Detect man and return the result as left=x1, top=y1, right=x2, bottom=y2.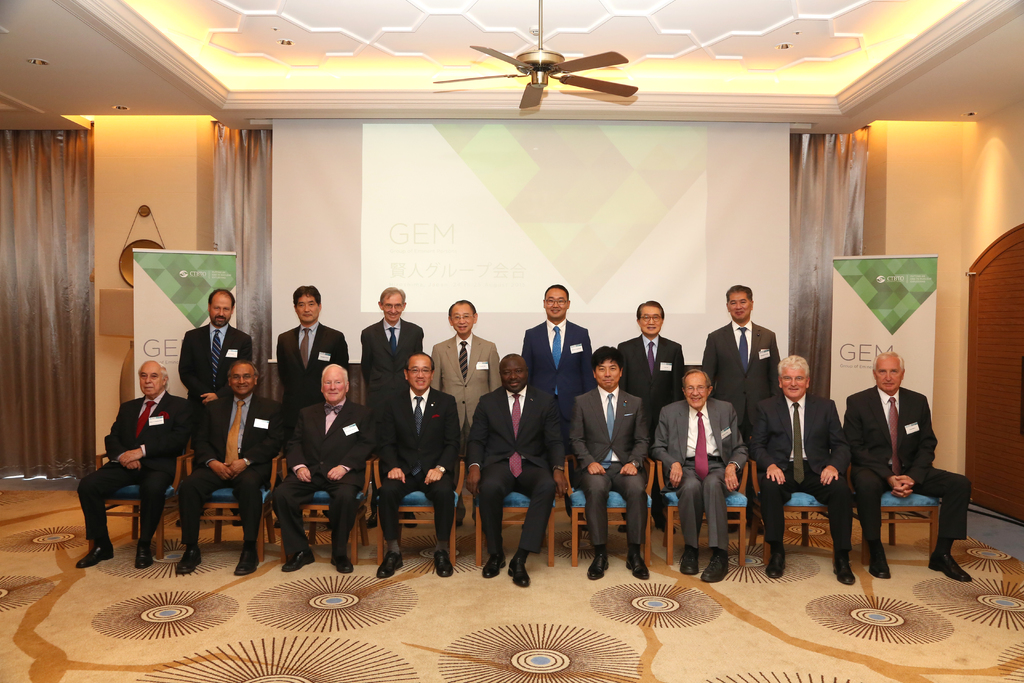
left=358, top=286, right=431, bottom=533.
